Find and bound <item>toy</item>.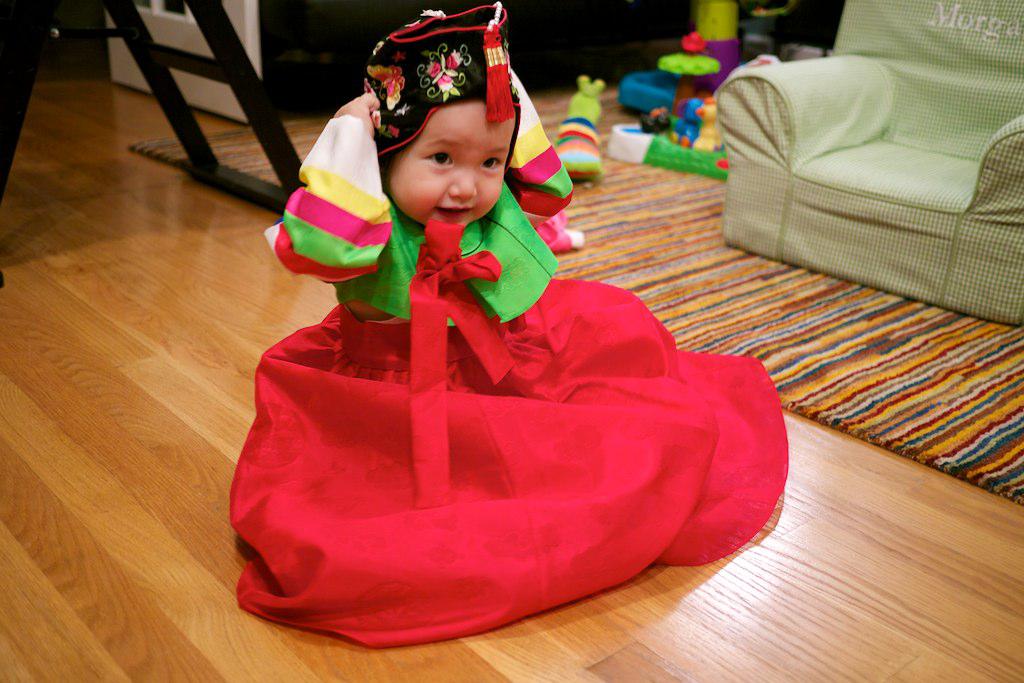
Bound: 676 85 731 158.
